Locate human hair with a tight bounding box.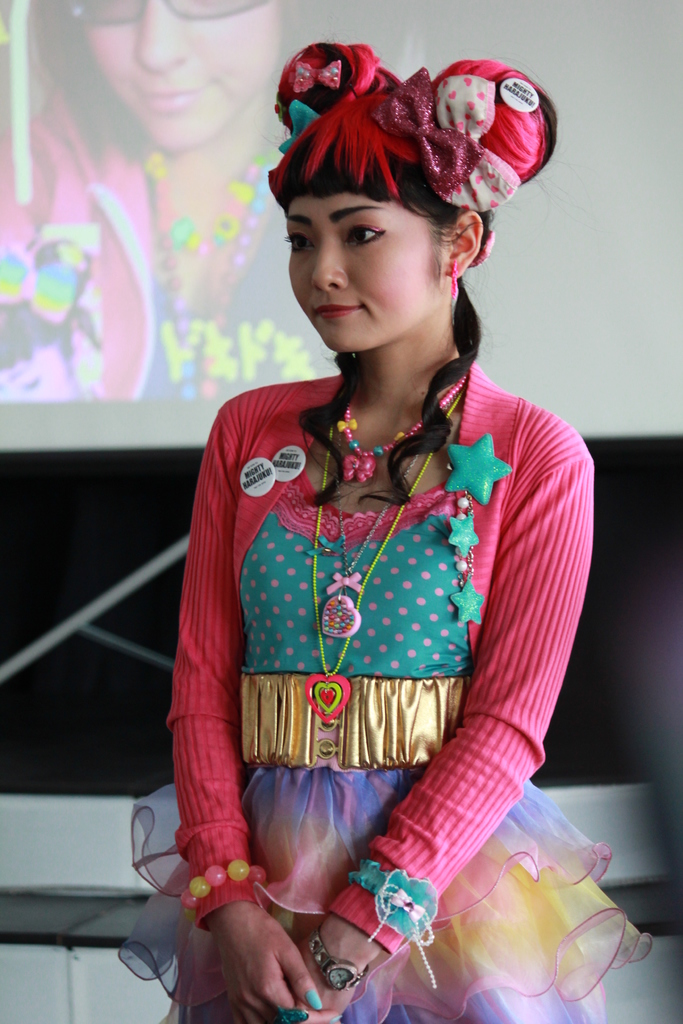
x1=257 y1=81 x2=493 y2=507.
